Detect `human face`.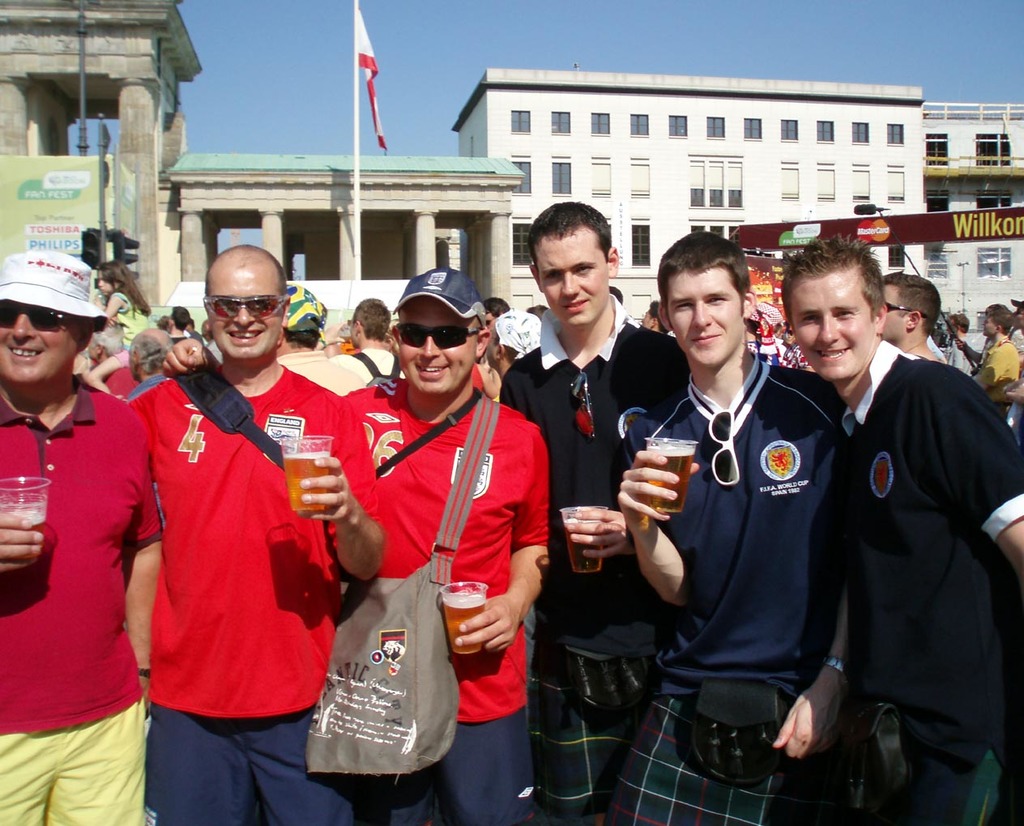
Detected at {"x1": 790, "y1": 270, "x2": 876, "y2": 378}.
